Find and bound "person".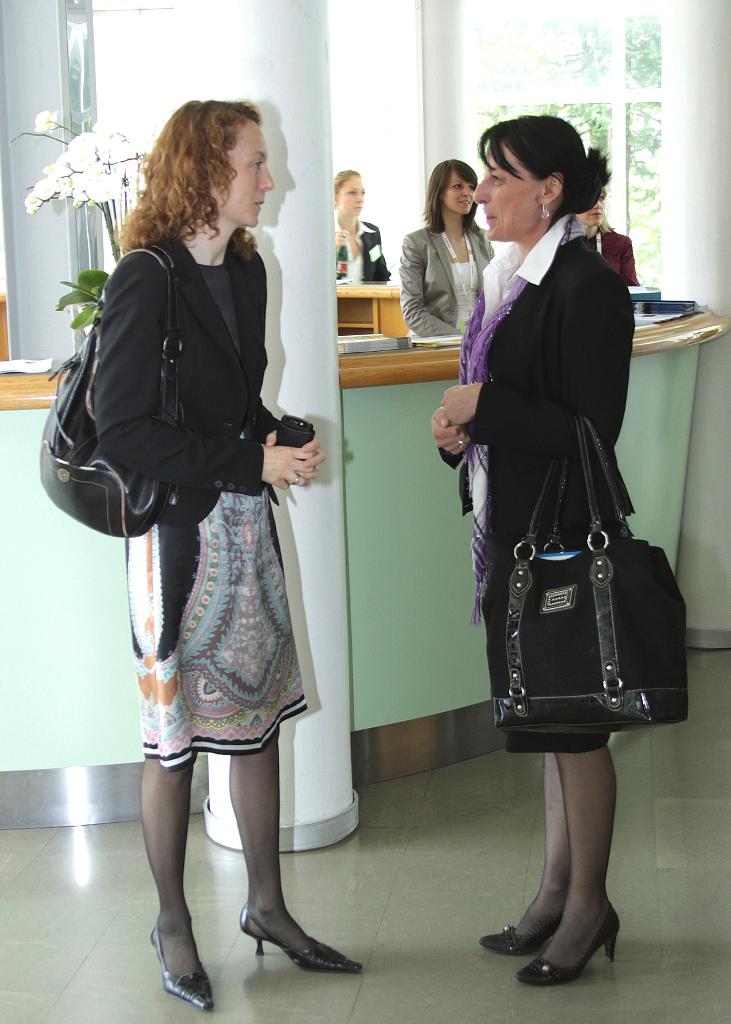
Bound: region(83, 102, 358, 975).
